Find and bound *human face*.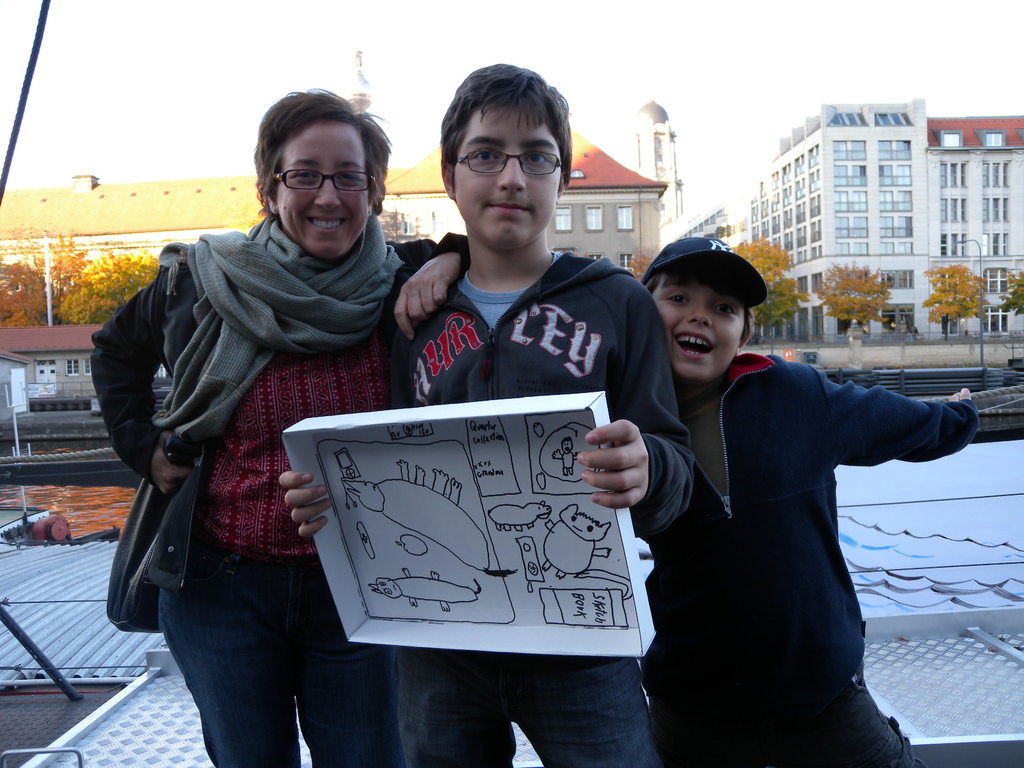
Bound: 279/122/367/261.
